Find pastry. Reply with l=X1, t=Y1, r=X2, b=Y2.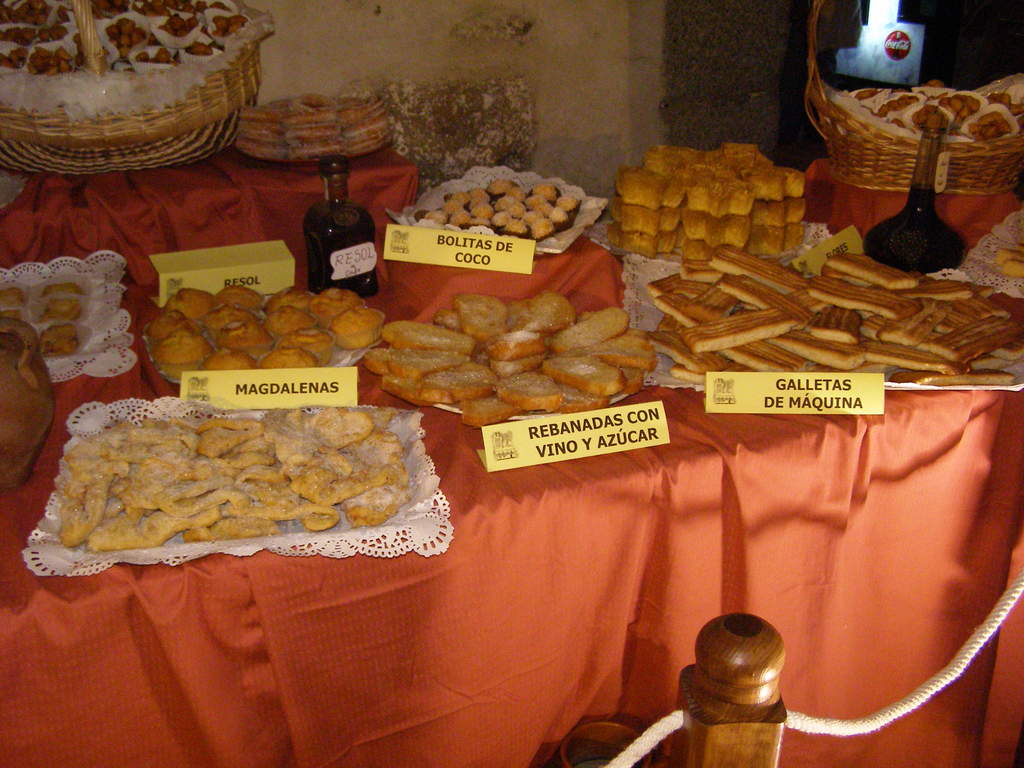
l=370, t=268, r=670, b=431.
